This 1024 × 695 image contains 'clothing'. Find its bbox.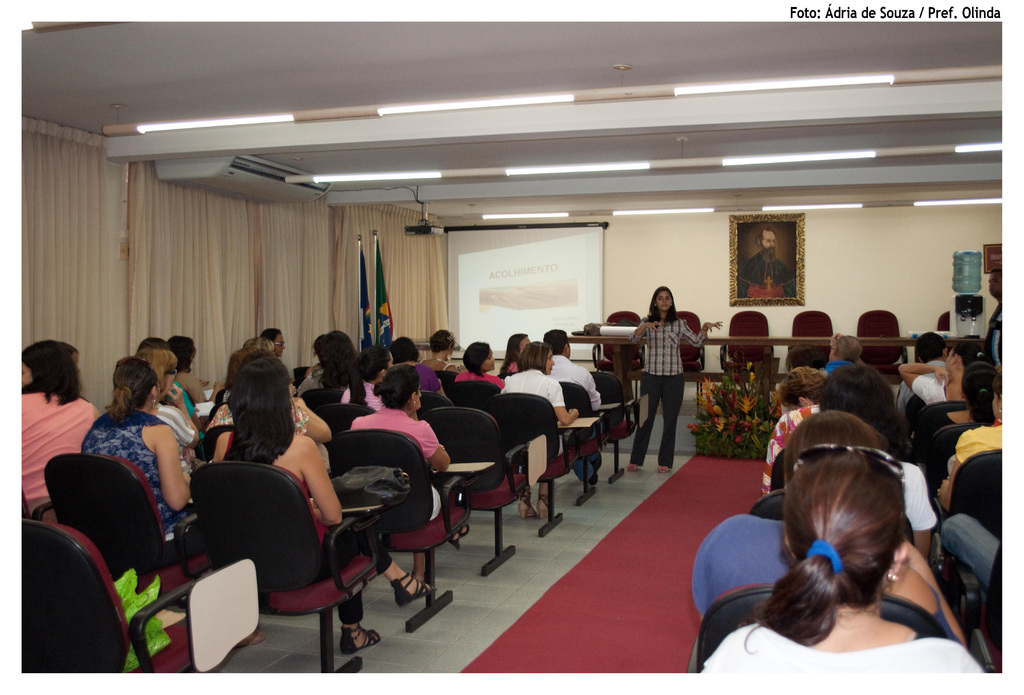
[908,375,952,412].
